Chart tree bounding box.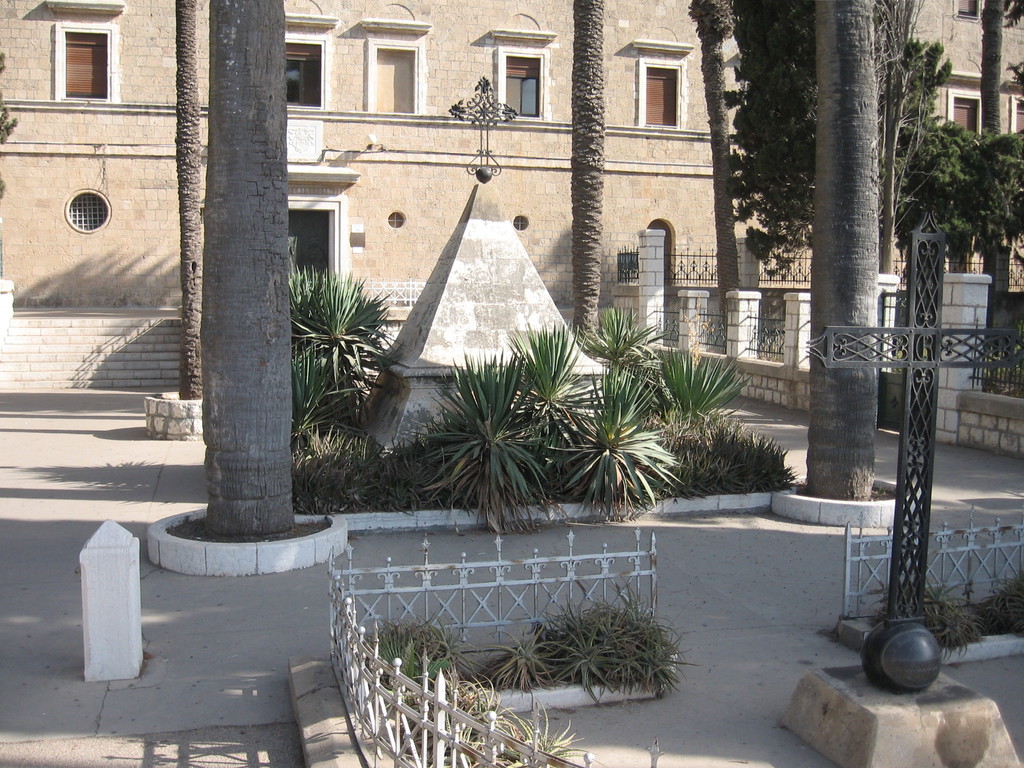
Charted: {"x1": 722, "y1": 0, "x2": 949, "y2": 276}.
